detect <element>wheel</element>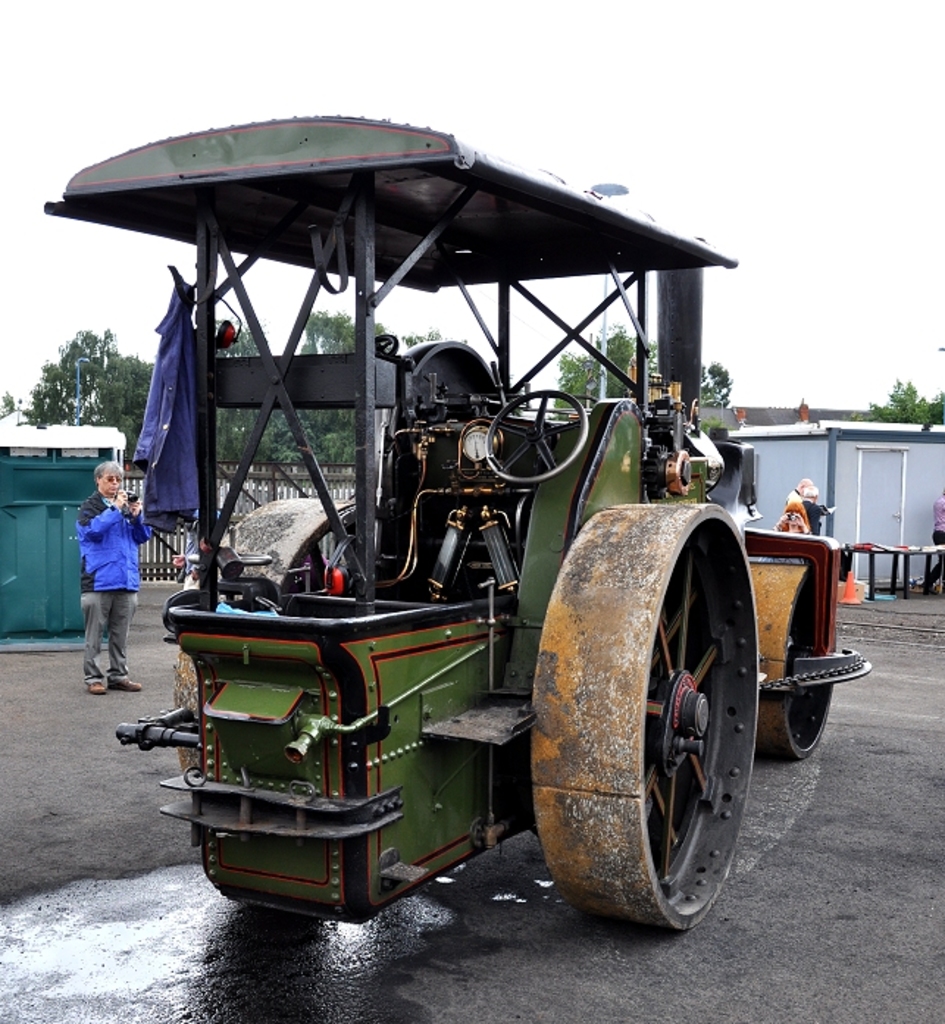
{"left": 162, "top": 494, "right": 360, "bottom": 786}
